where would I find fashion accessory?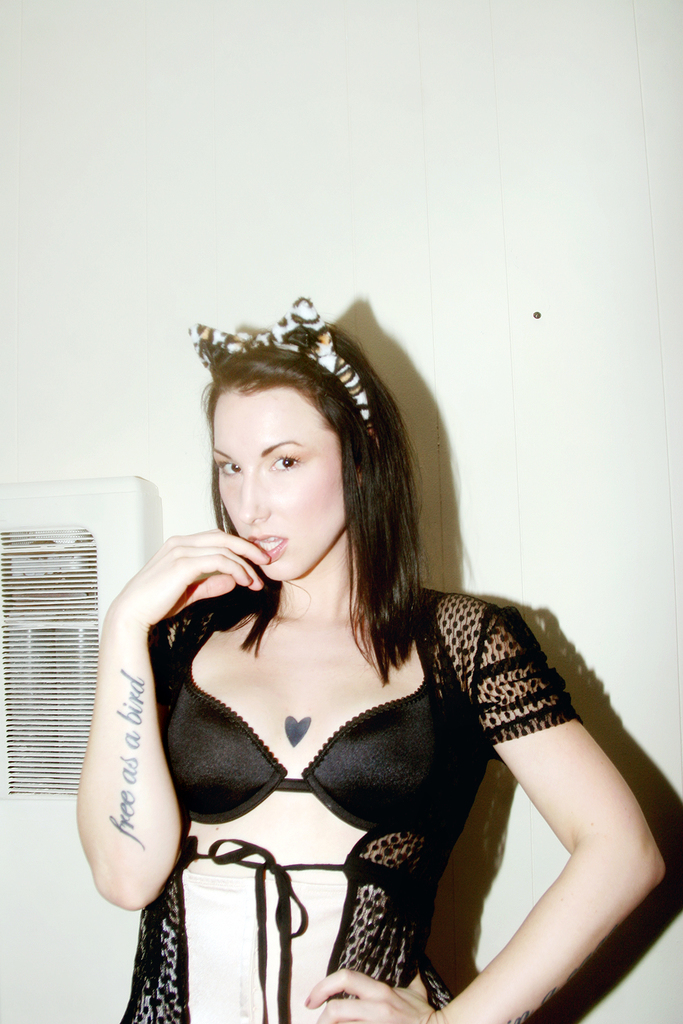
At bbox(189, 293, 374, 444).
